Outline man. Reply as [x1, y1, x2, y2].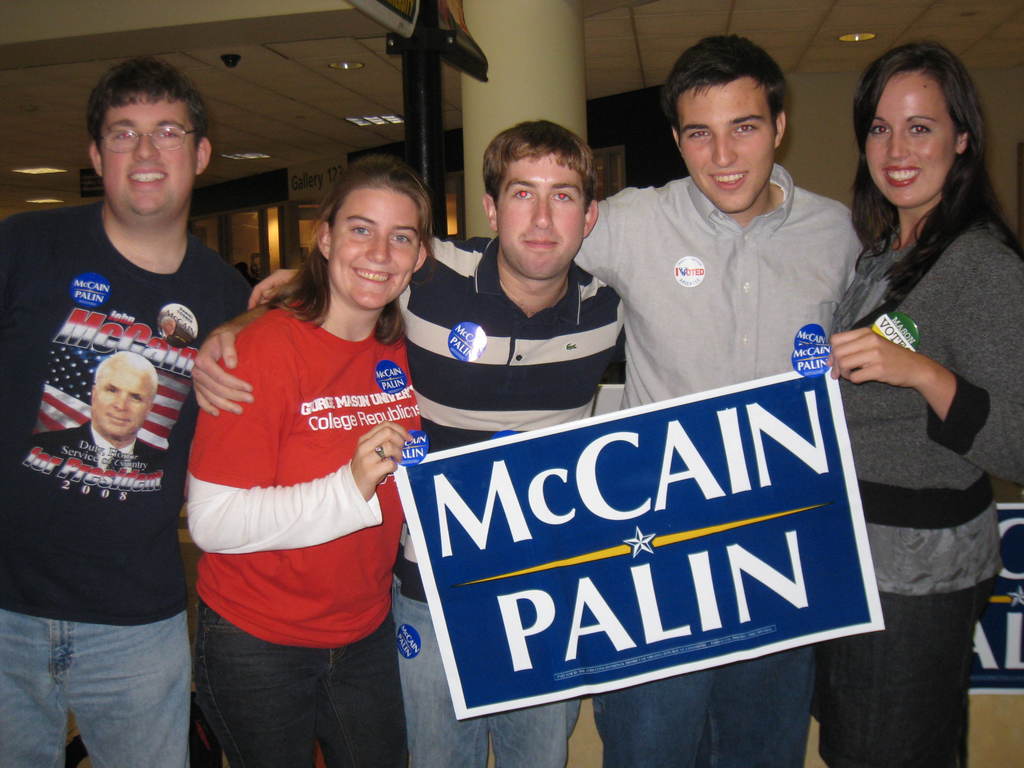
[0, 58, 257, 767].
